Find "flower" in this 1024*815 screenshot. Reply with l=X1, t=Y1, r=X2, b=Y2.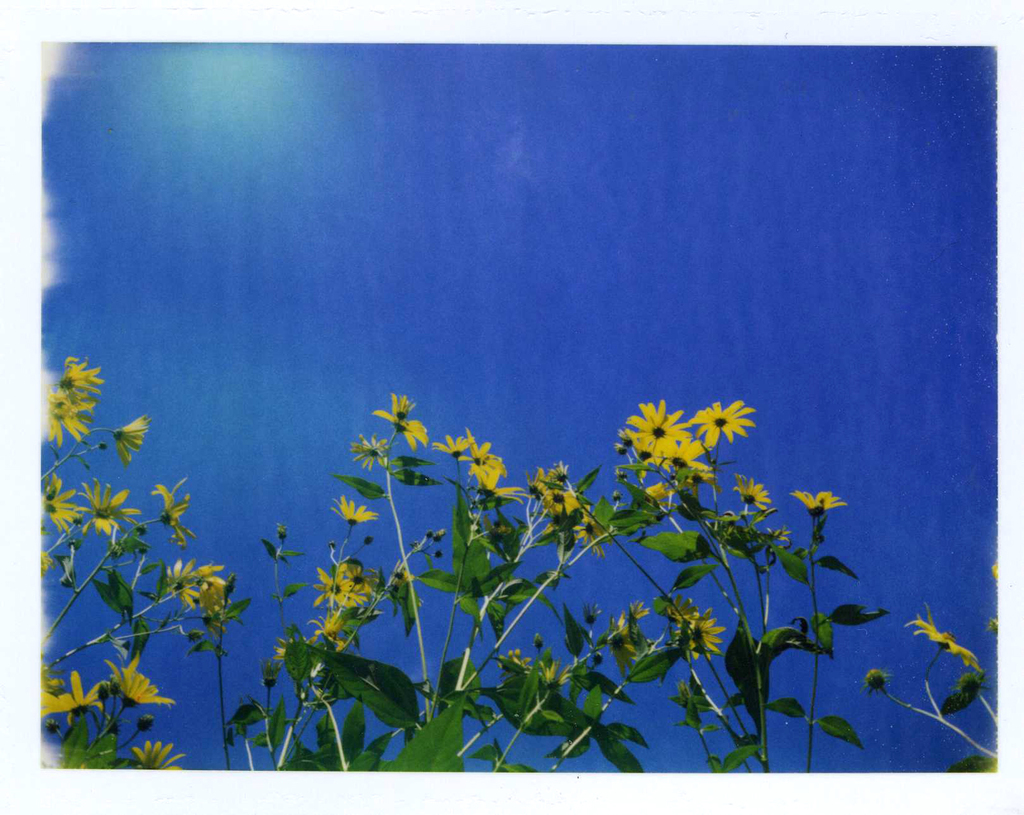
l=307, t=567, r=371, b=605.
